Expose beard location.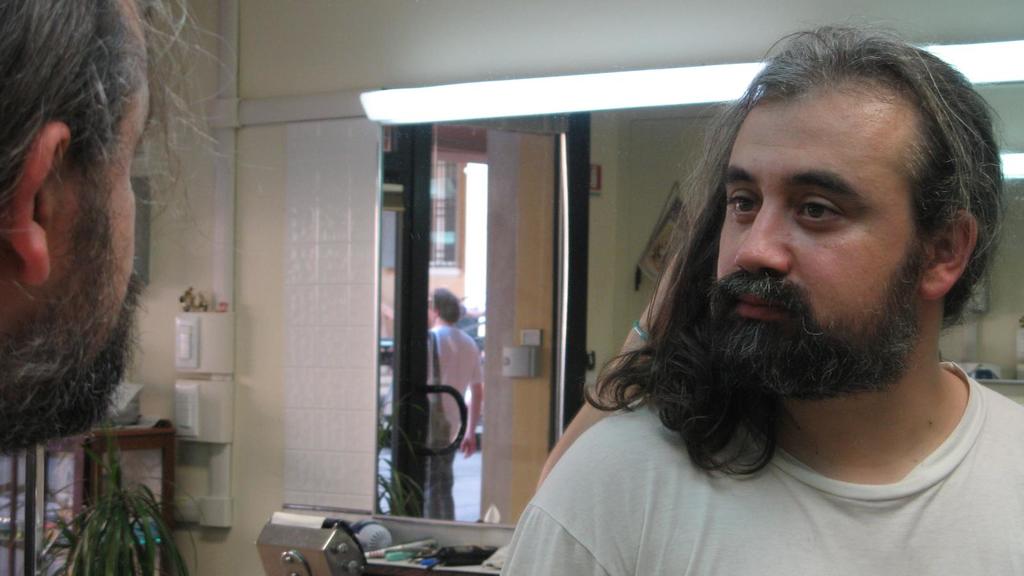
Exposed at 705/246/931/398.
